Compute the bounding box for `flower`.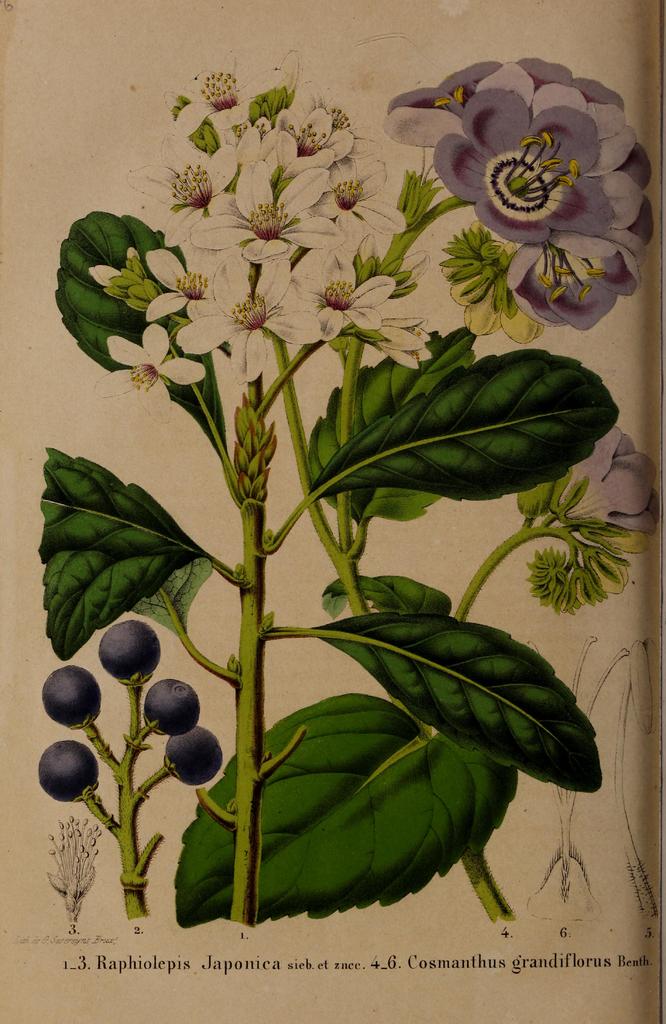
489 52 624 108.
